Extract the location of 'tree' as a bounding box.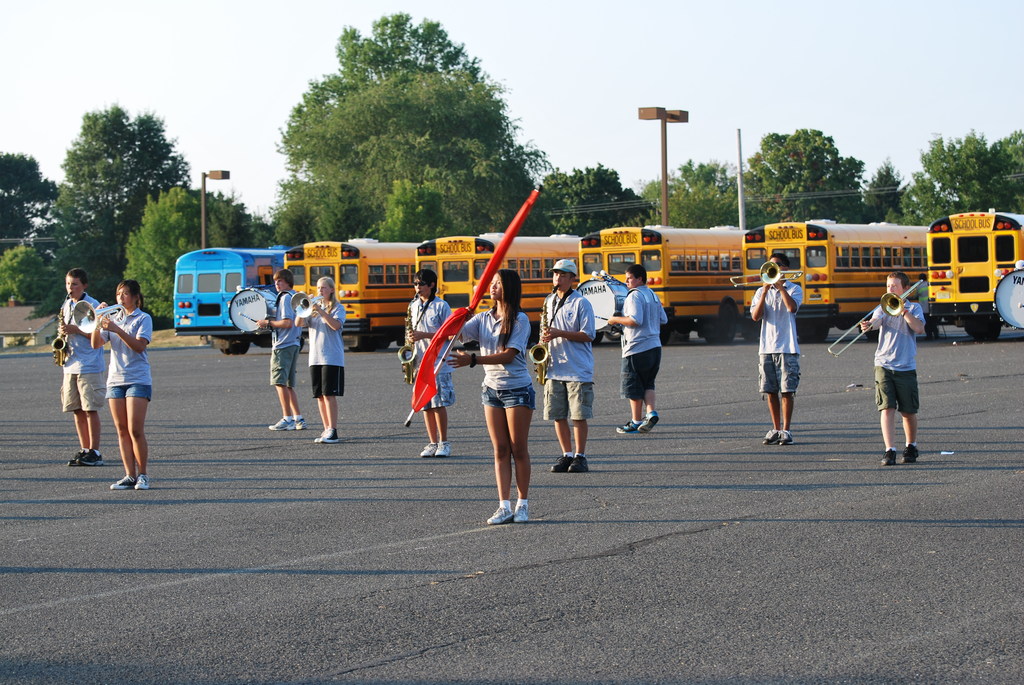
x1=26, y1=269, x2=129, y2=322.
